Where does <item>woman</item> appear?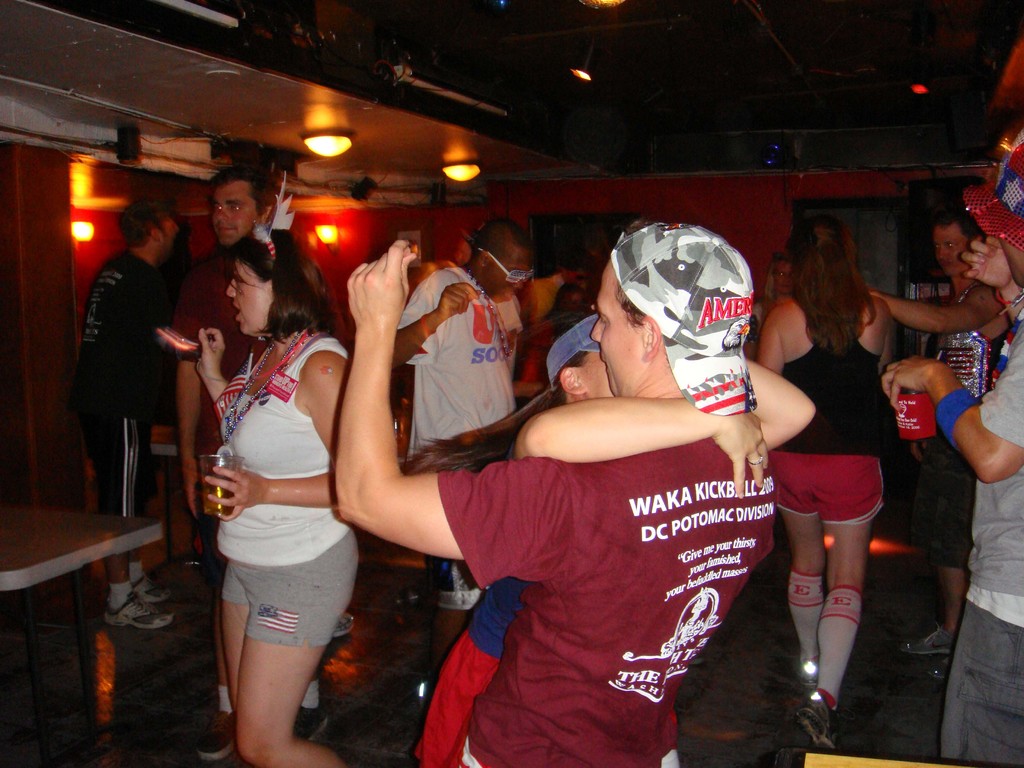
Appears at locate(758, 214, 903, 753).
